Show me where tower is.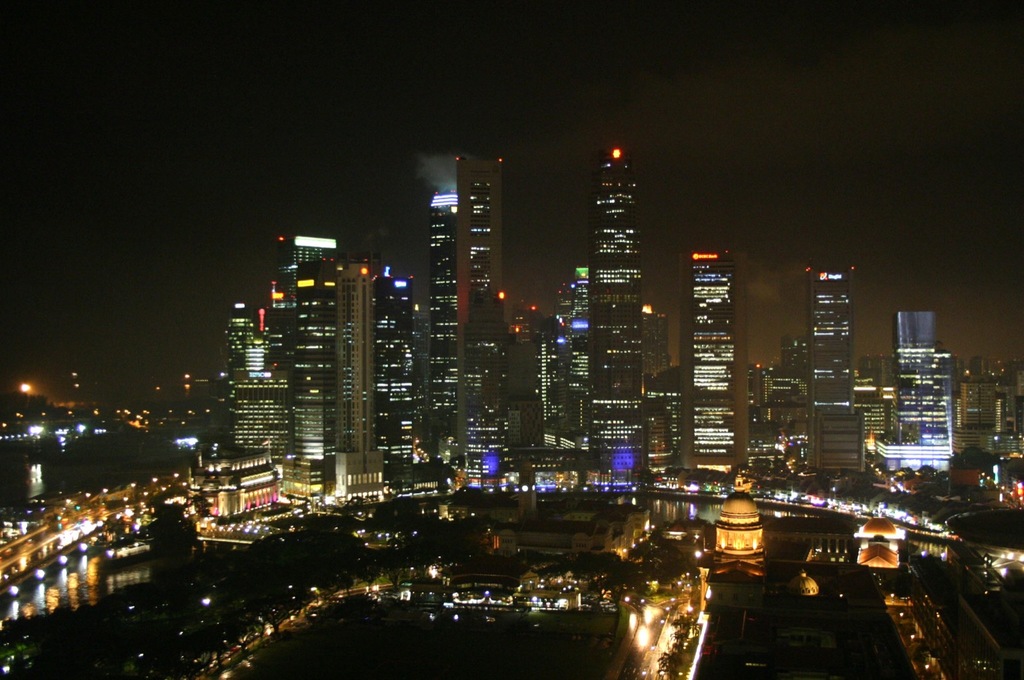
tower is at select_region(294, 235, 346, 271).
